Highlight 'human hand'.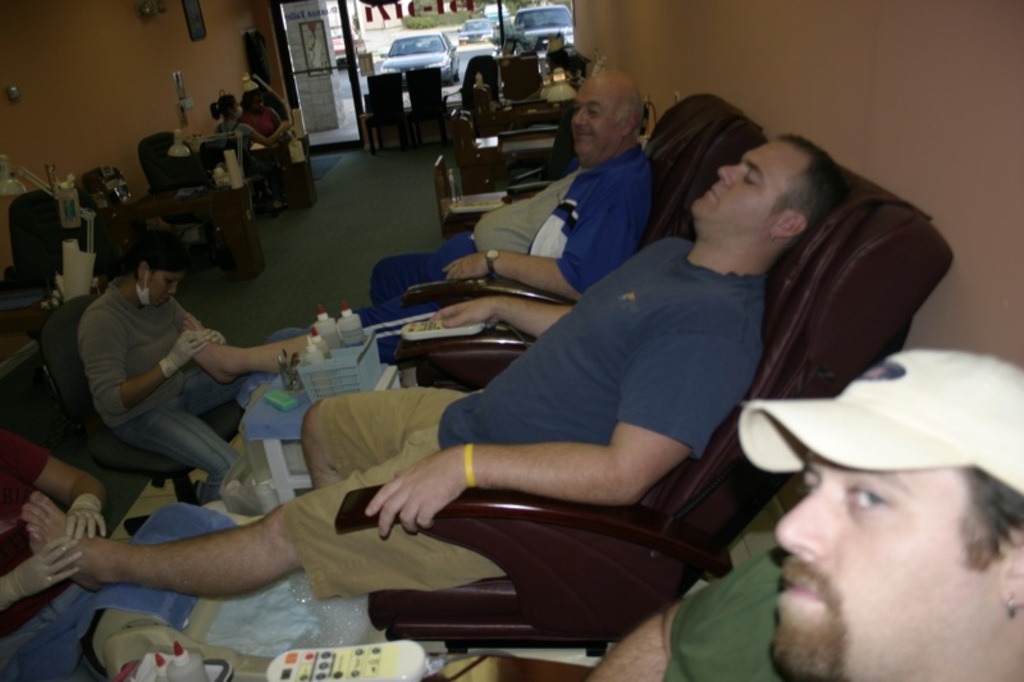
Highlighted region: (left=64, top=505, right=109, bottom=545).
